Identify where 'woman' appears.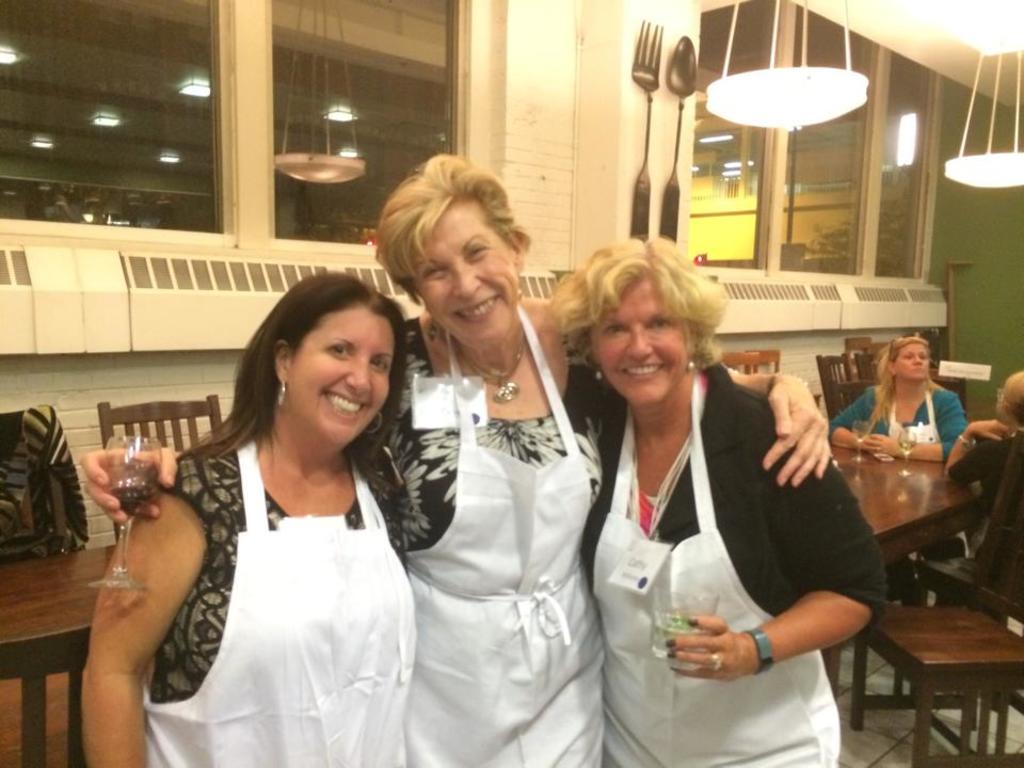
Appears at [left=80, top=149, right=832, bottom=767].
